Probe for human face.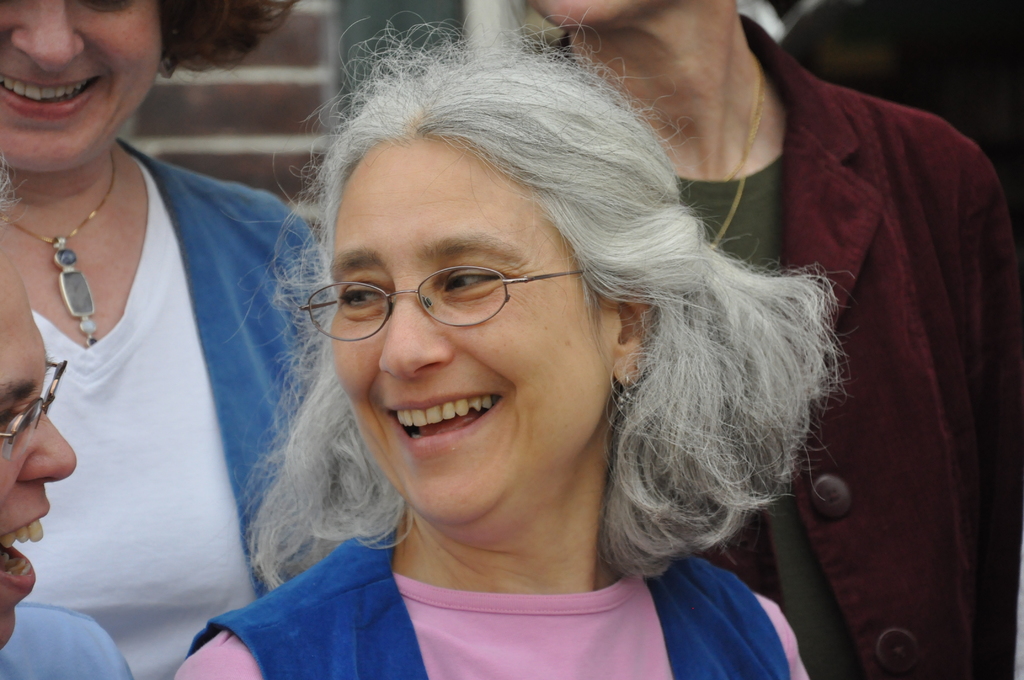
Probe result: 0, 0, 161, 166.
